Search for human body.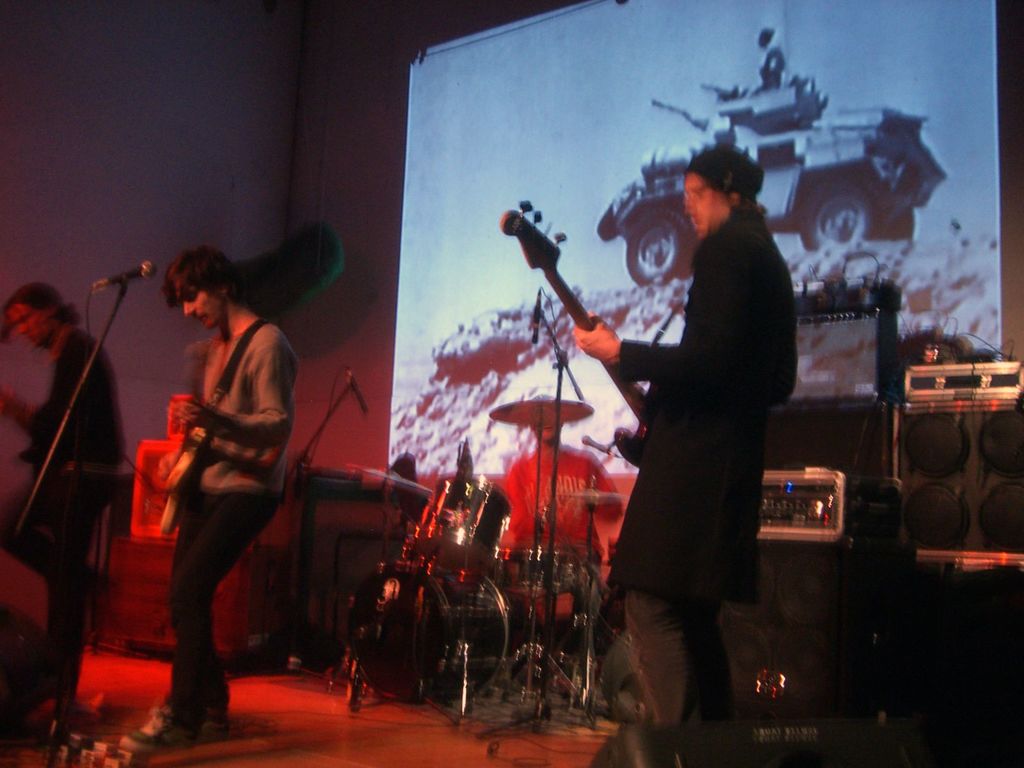
Found at bbox(570, 137, 800, 767).
